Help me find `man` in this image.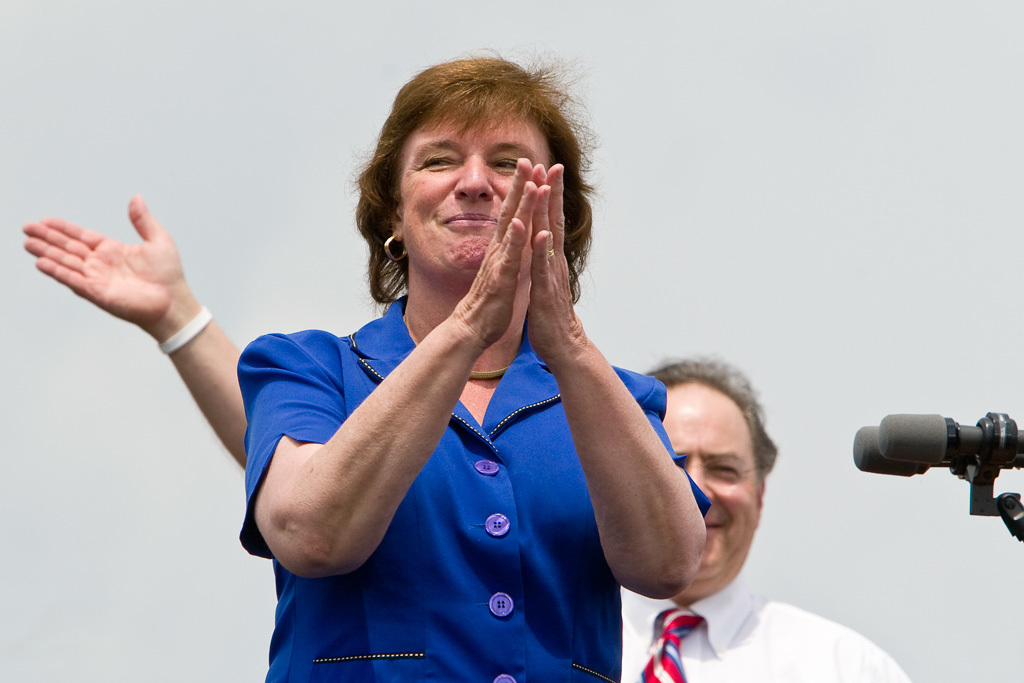
Found it: (left=21, top=187, right=913, bottom=682).
